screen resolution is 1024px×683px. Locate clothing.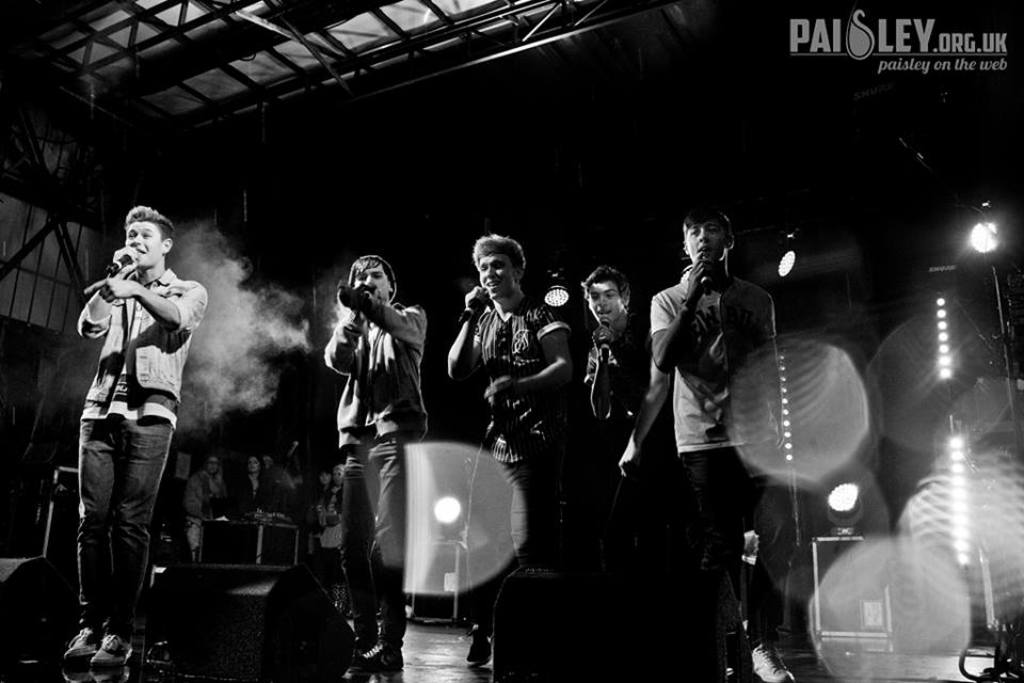
pyautogui.locateOnScreen(61, 215, 201, 624).
